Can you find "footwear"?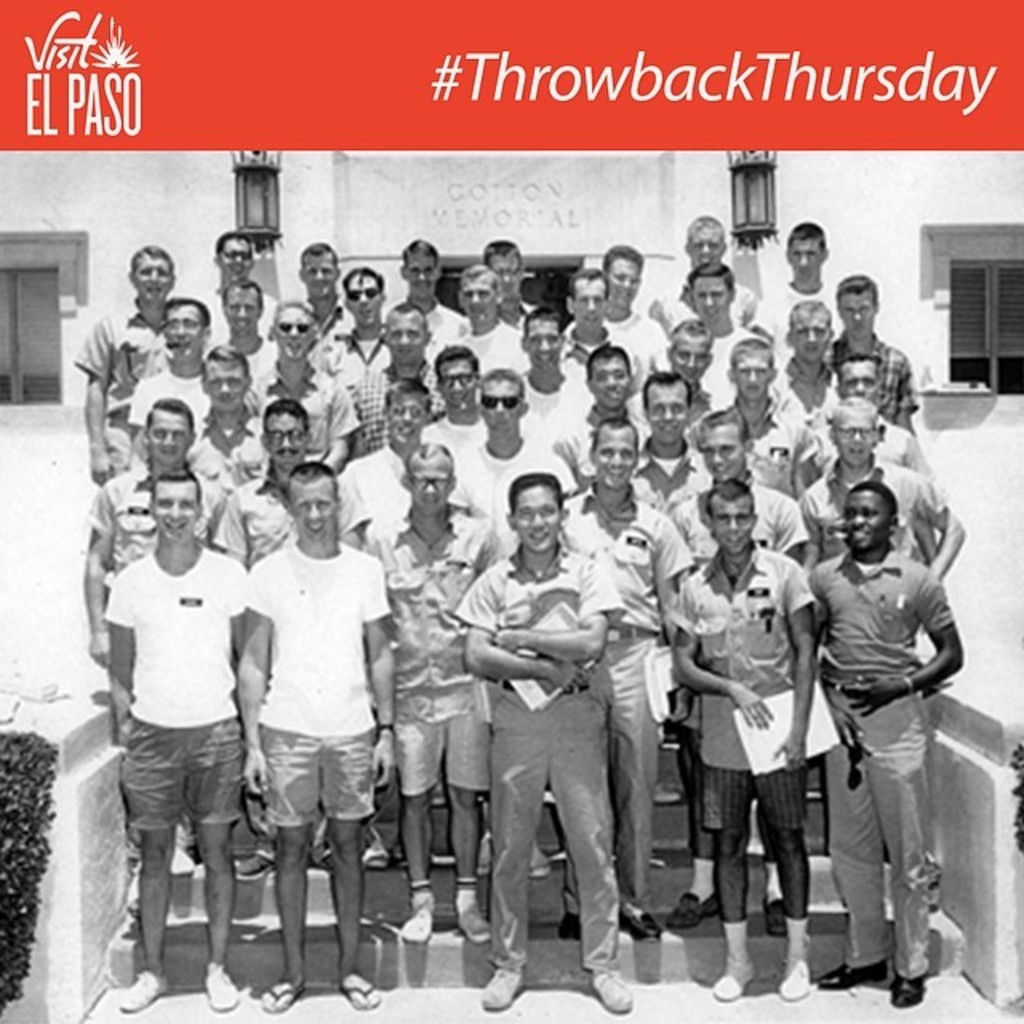
Yes, bounding box: box=[667, 894, 722, 928].
